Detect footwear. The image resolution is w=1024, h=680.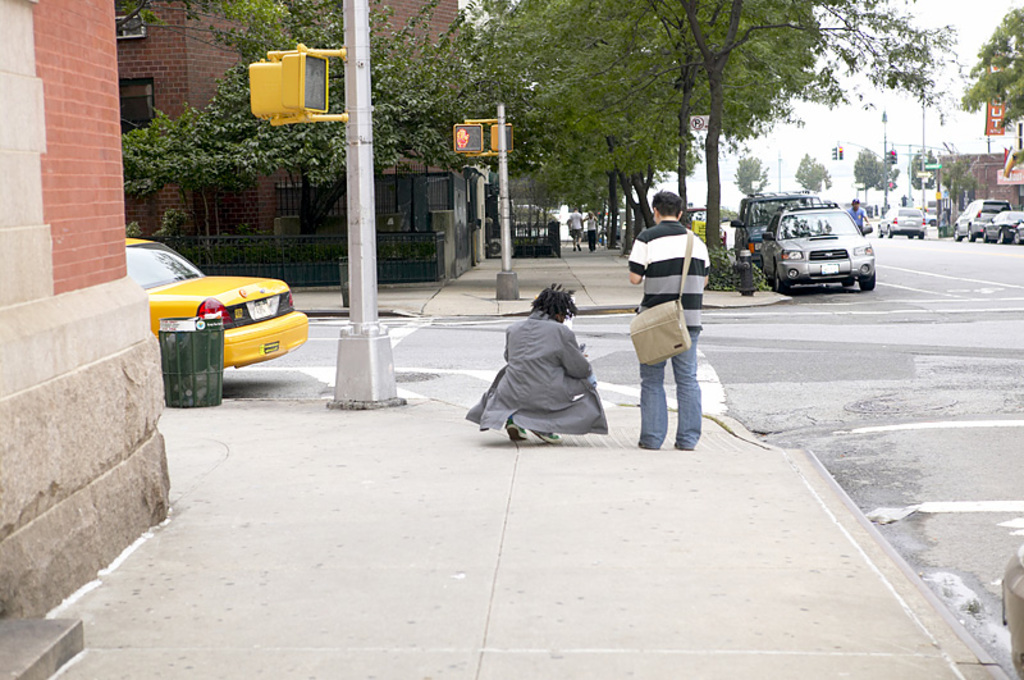
507, 421, 527, 439.
